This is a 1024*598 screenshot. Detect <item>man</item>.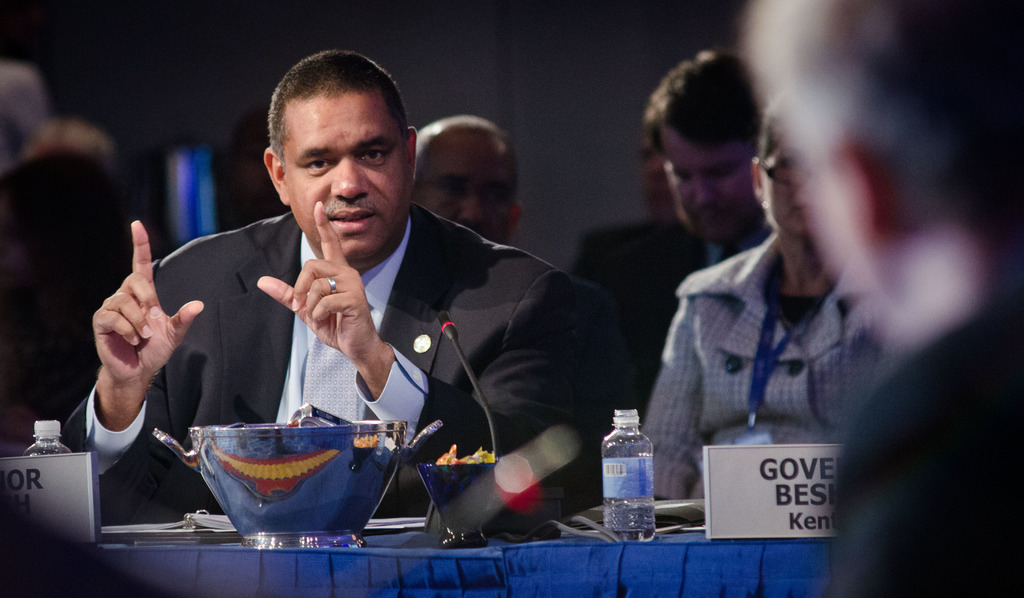
locate(584, 56, 772, 424).
